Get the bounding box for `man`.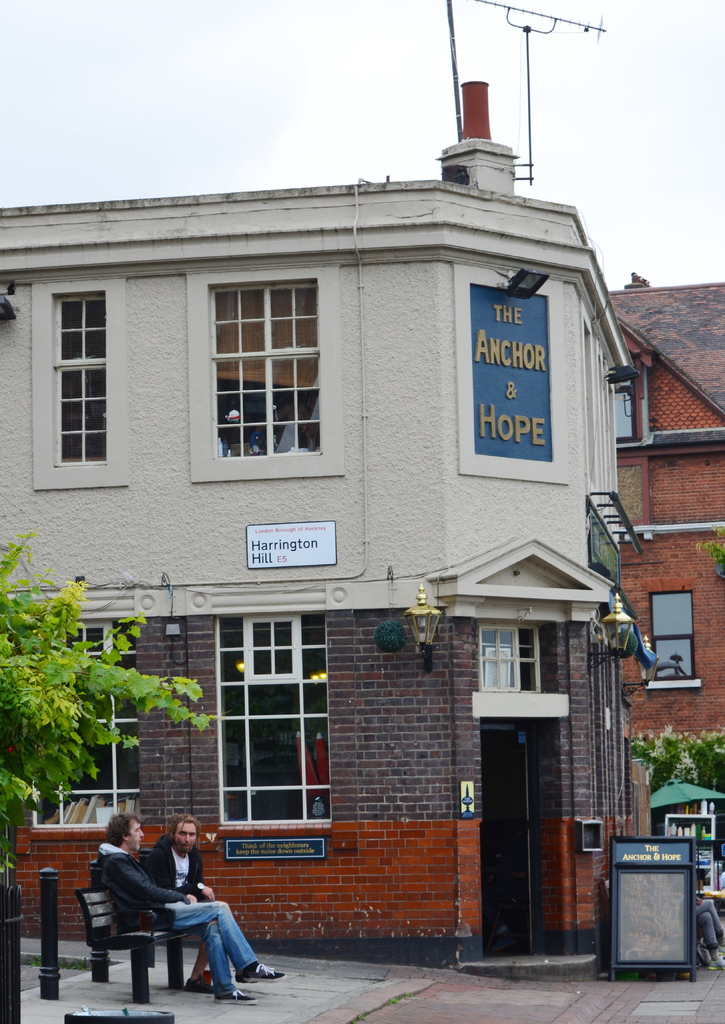
x1=146, y1=816, x2=231, y2=991.
